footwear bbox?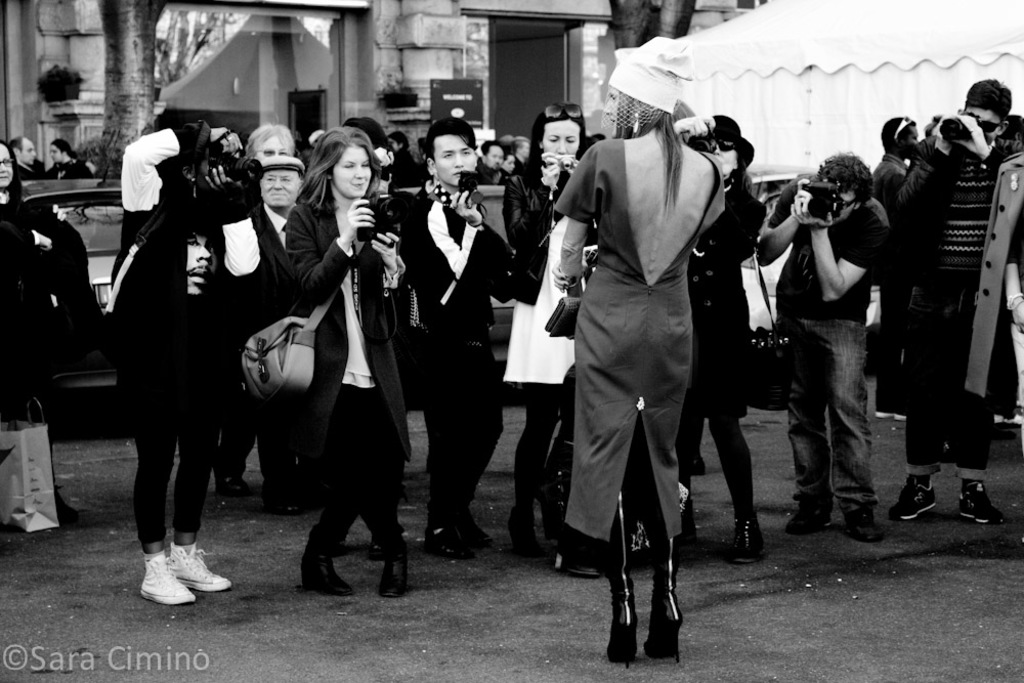
(left=646, top=496, right=686, bottom=665)
